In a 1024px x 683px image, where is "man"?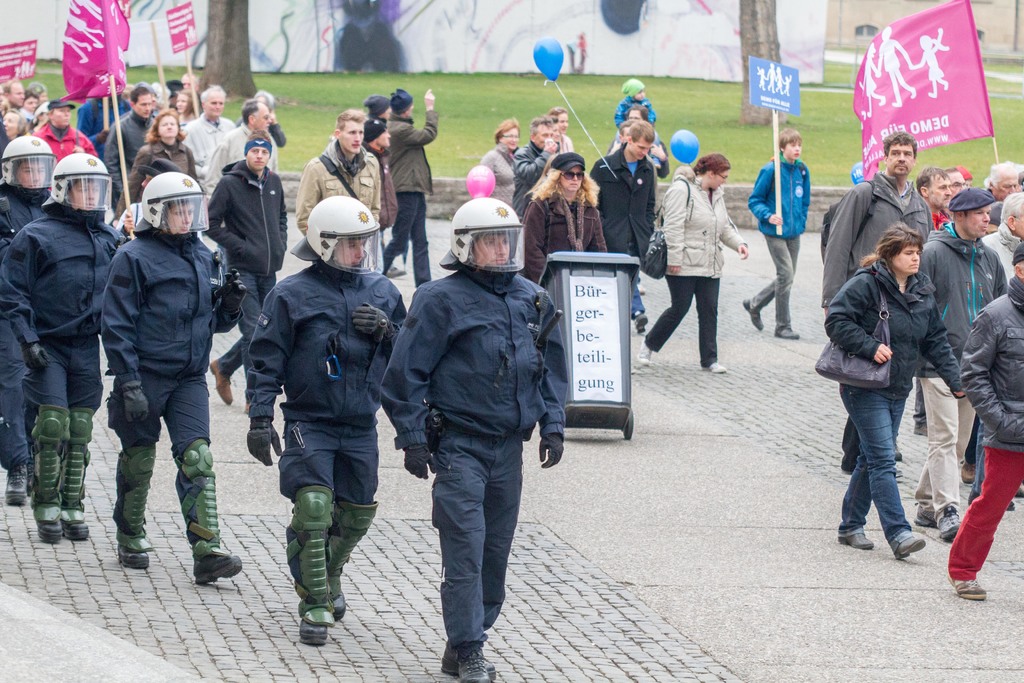
<box>244,189,409,642</box>.
